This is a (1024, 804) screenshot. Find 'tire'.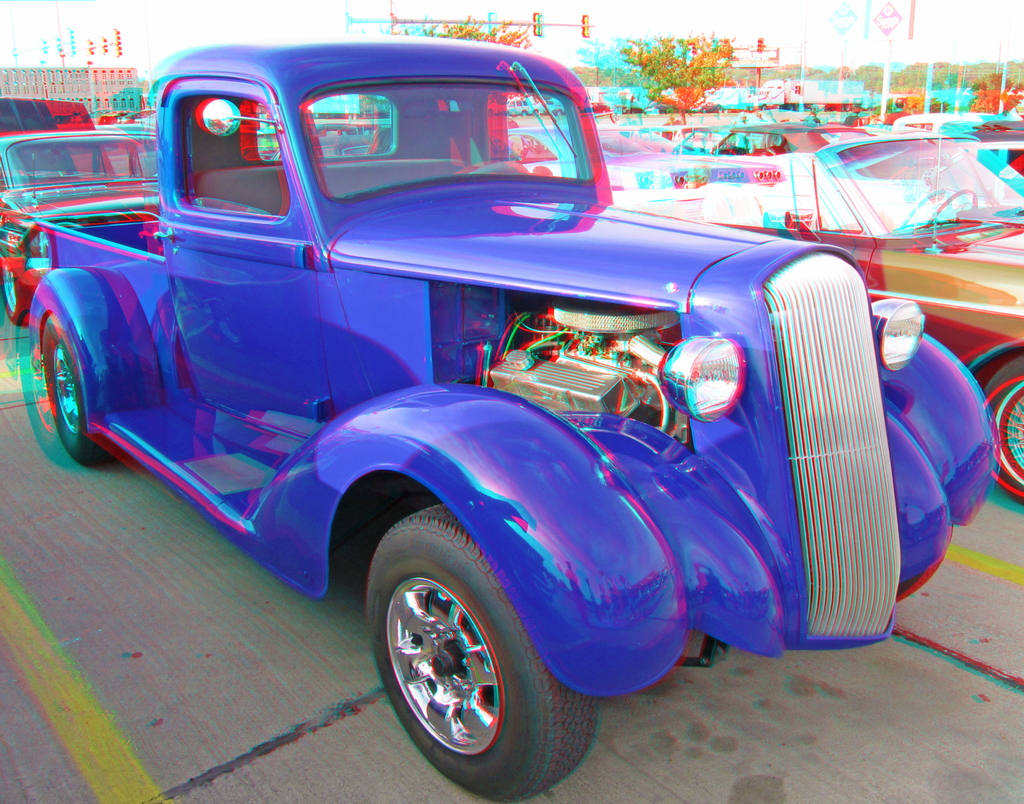
Bounding box: box(991, 358, 1023, 507).
